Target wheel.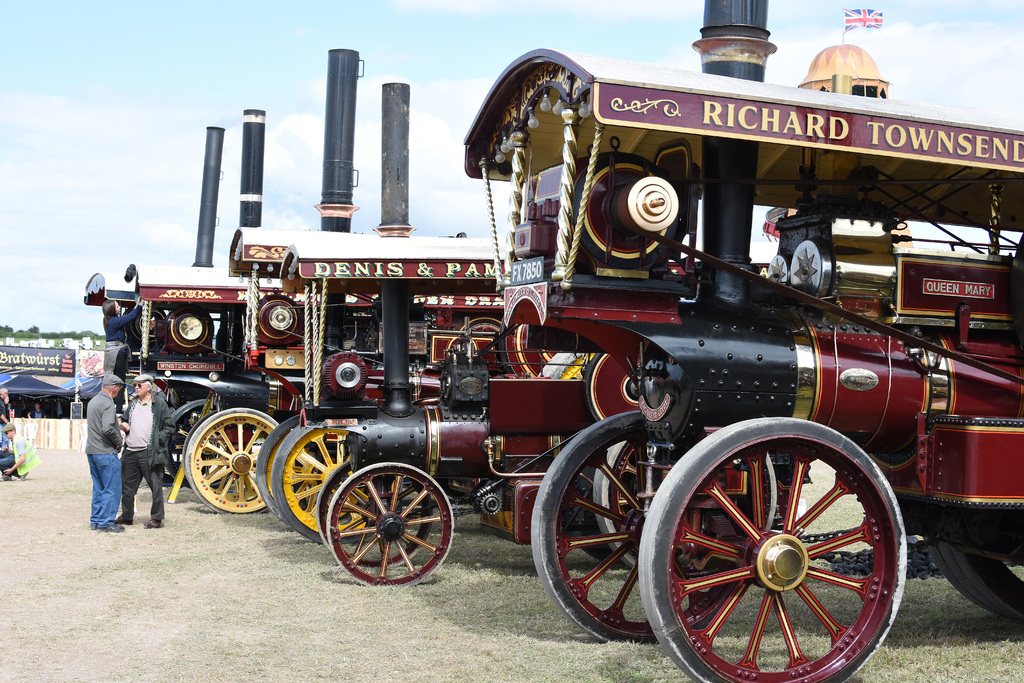
Target region: bbox=[144, 317, 157, 333].
